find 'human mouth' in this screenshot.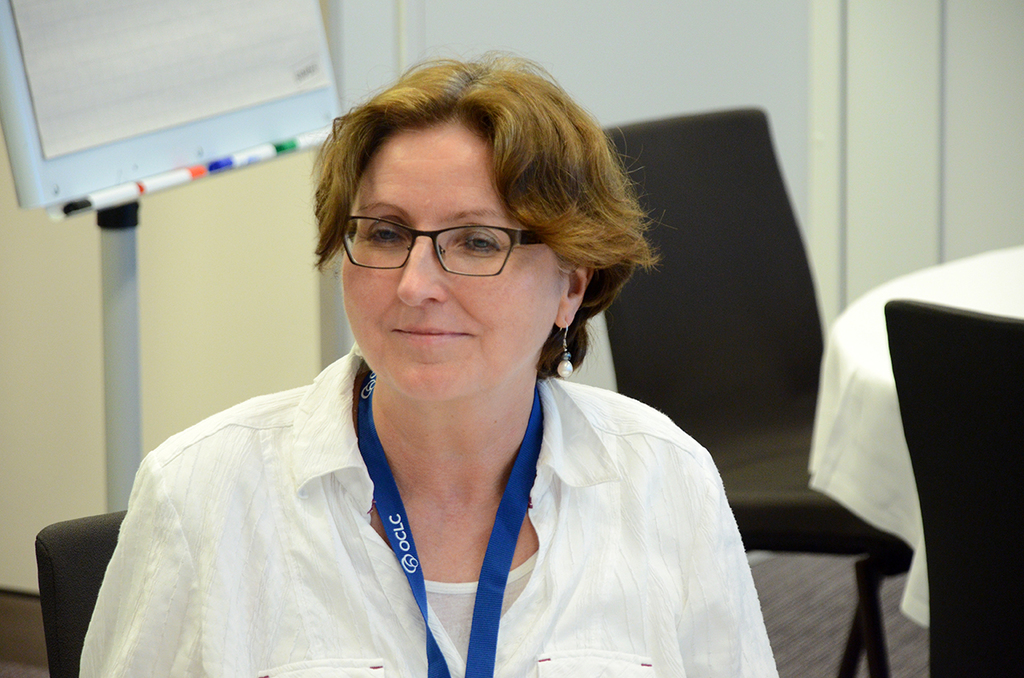
The bounding box for 'human mouth' is [392,327,479,342].
